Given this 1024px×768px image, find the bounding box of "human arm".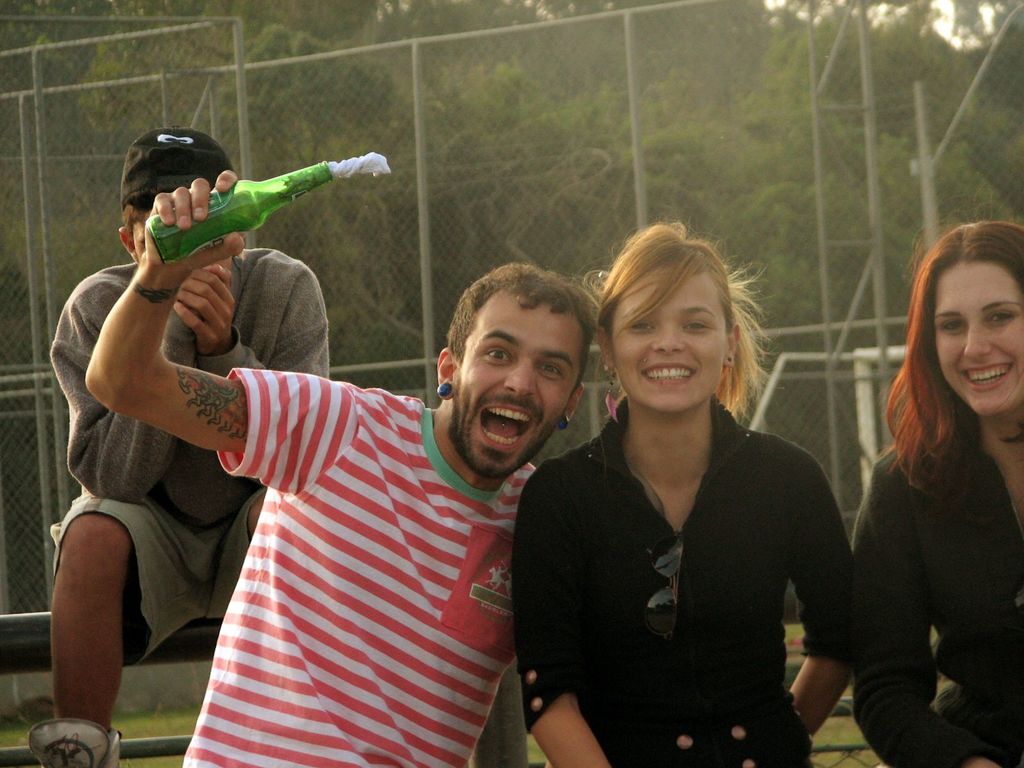
{"x1": 189, "y1": 236, "x2": 340, "y2": 491}.
